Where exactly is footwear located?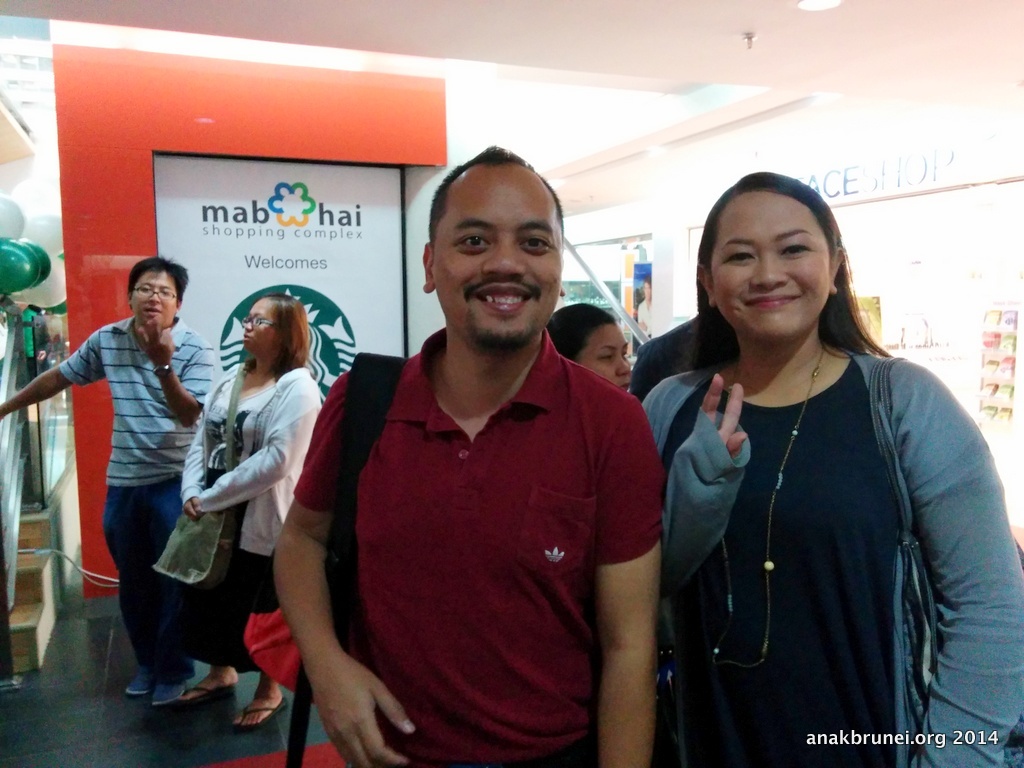
Its bounding box is 231/699/289/726.
